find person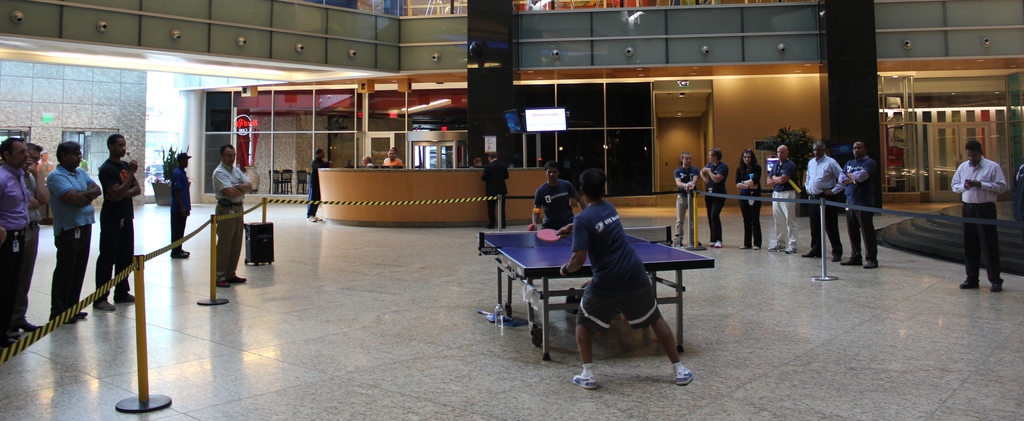
region(674, 153, 703, 237)
